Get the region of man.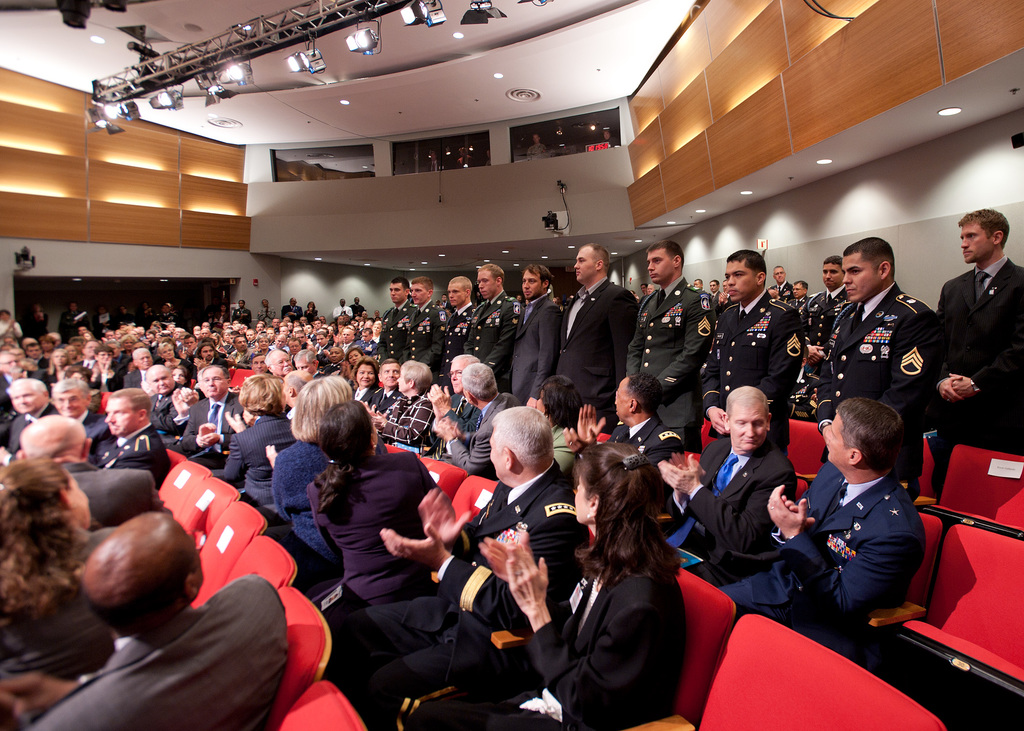
select_region(397, 277, 440, 373).
